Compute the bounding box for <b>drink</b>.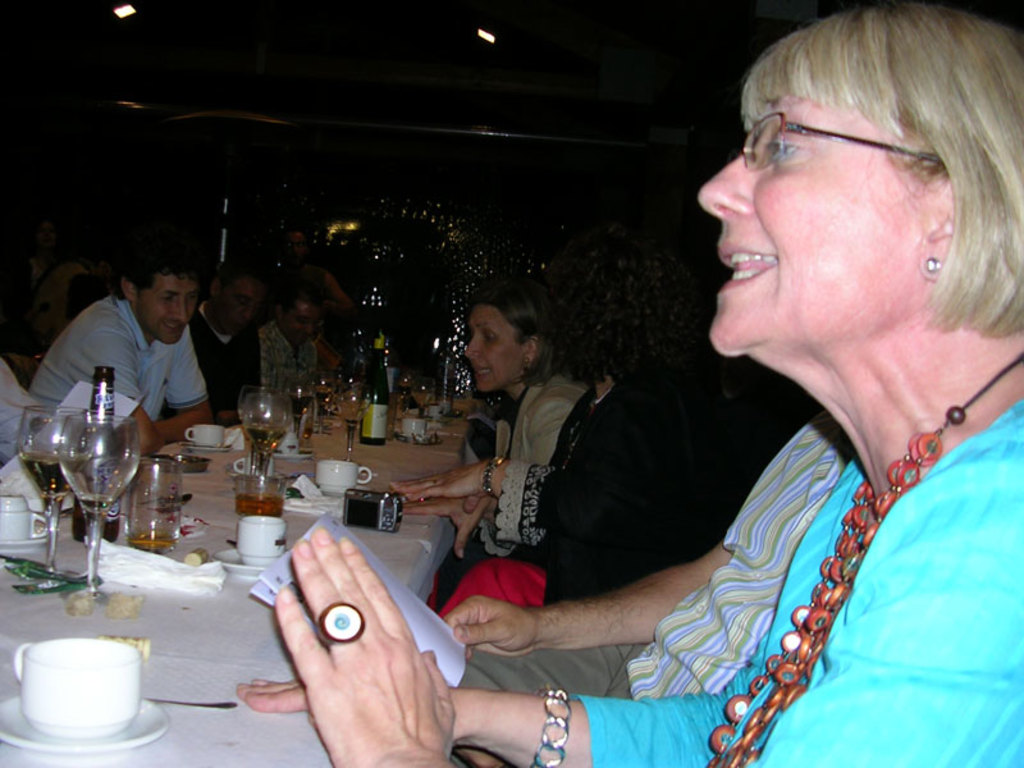
292 396 314 416.
